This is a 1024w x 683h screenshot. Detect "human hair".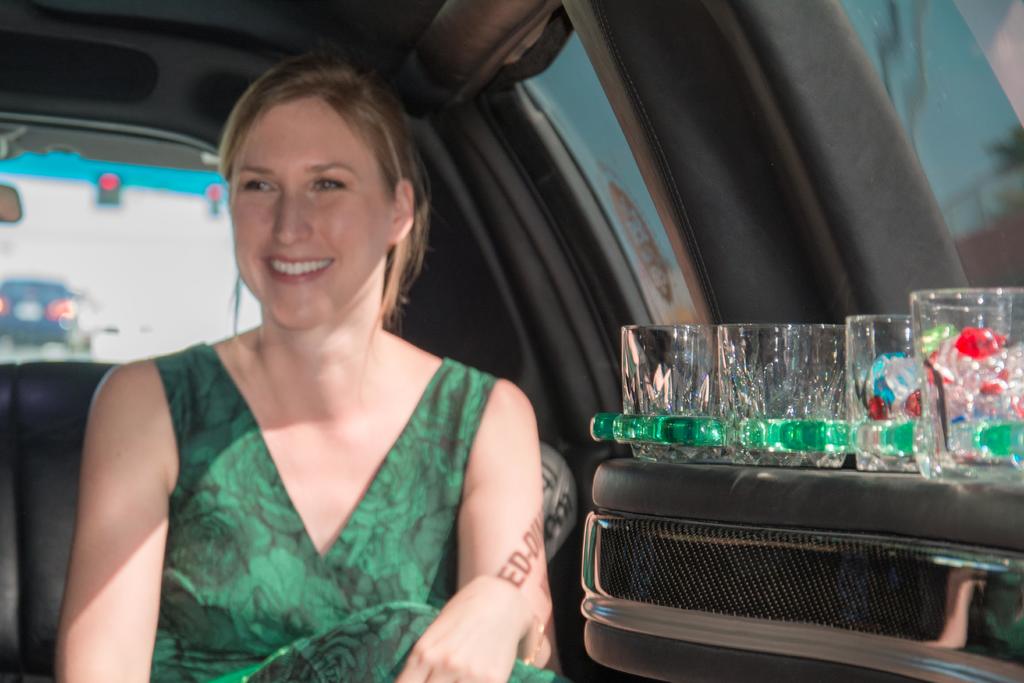
<box>198,50,392,287</box>.
